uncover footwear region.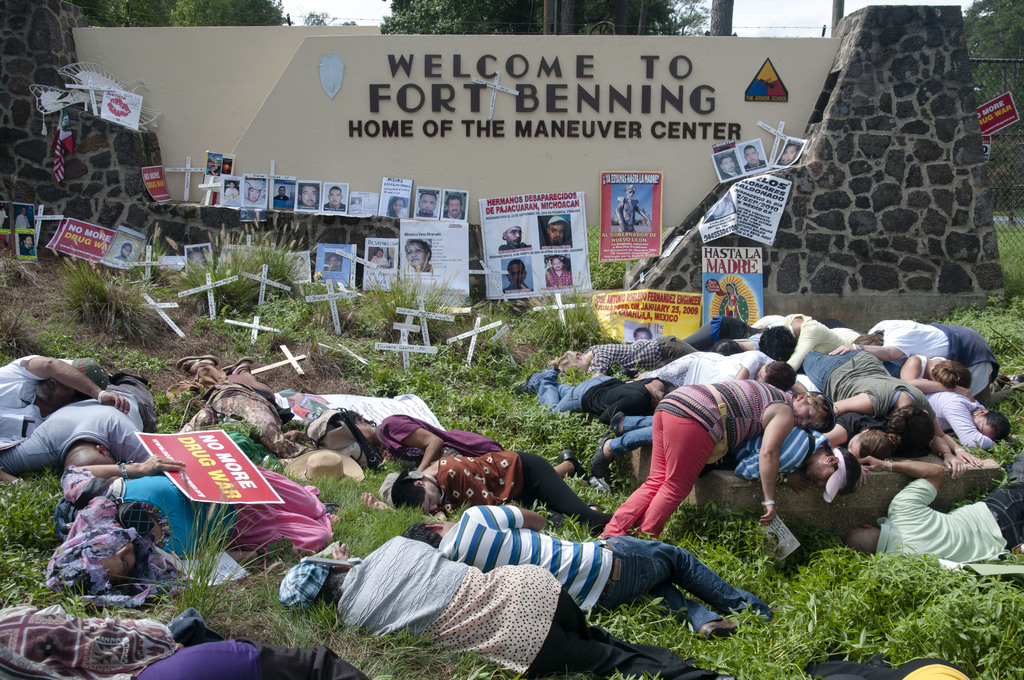
Uncovered: locate(607, 411, 626, 433).
